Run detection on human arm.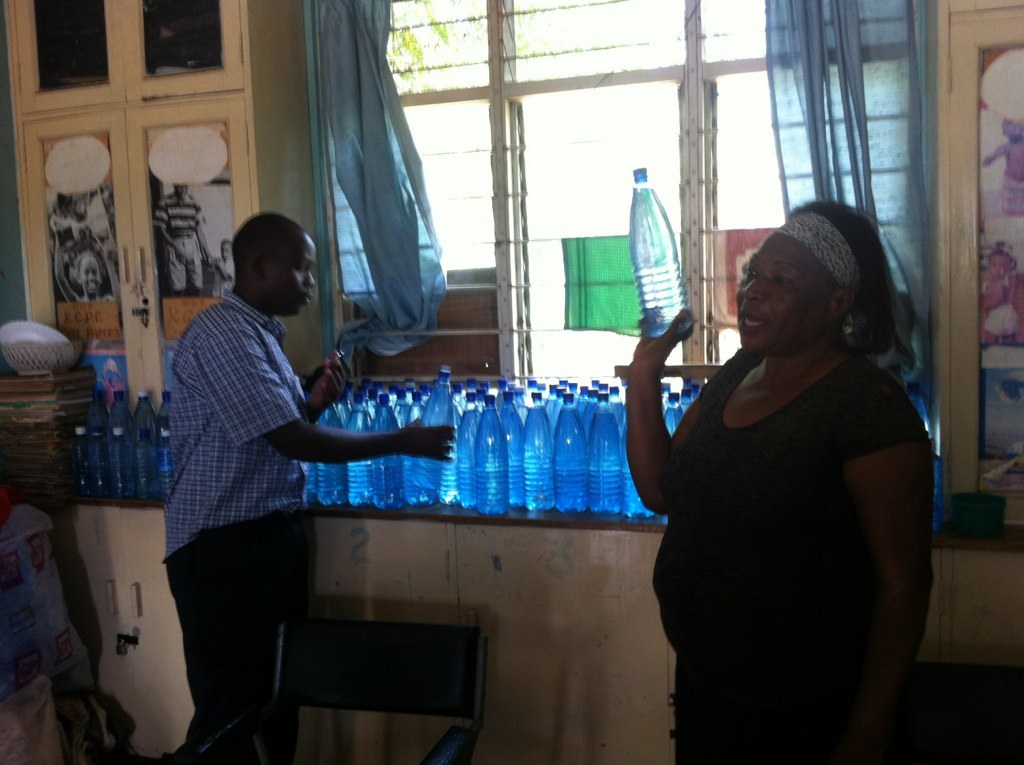
Result: (211, 255, 234, 280).
